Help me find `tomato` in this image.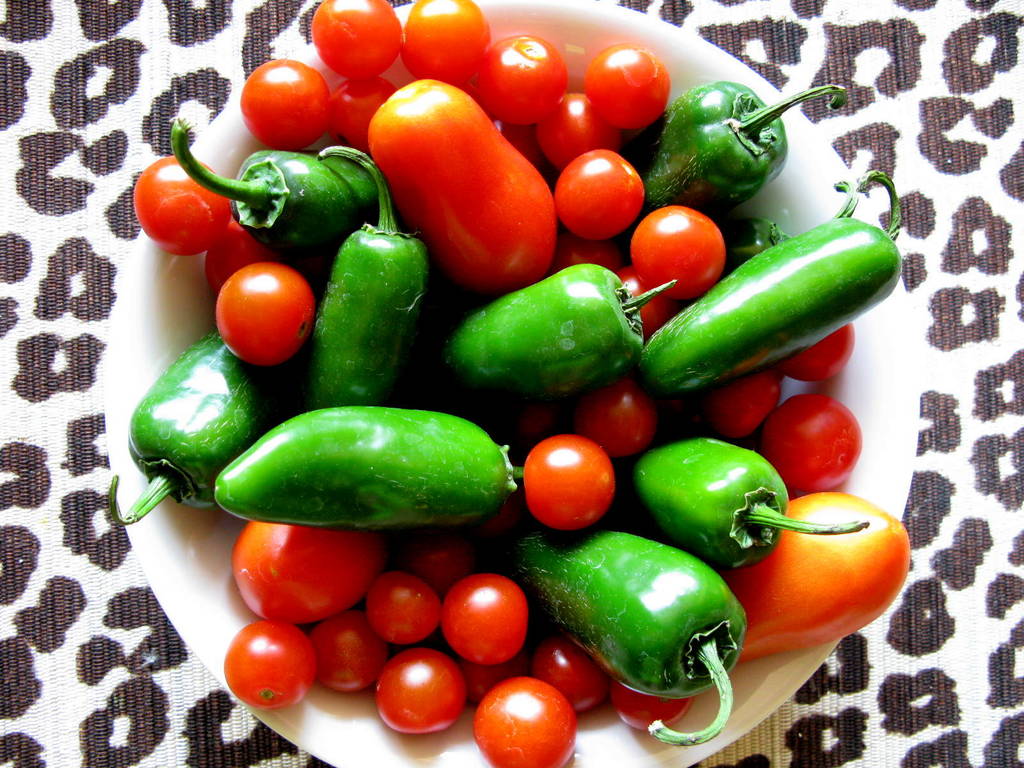
Found it: select_region(518, 435, 618, 529).
